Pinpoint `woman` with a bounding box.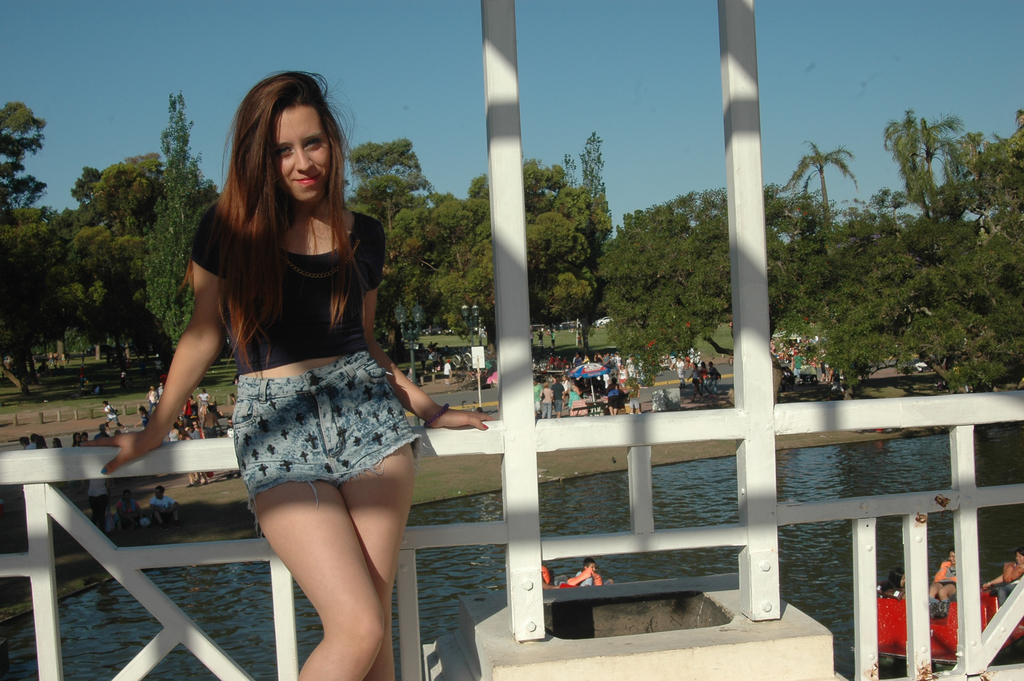
region(589, 351, 607, 371).
